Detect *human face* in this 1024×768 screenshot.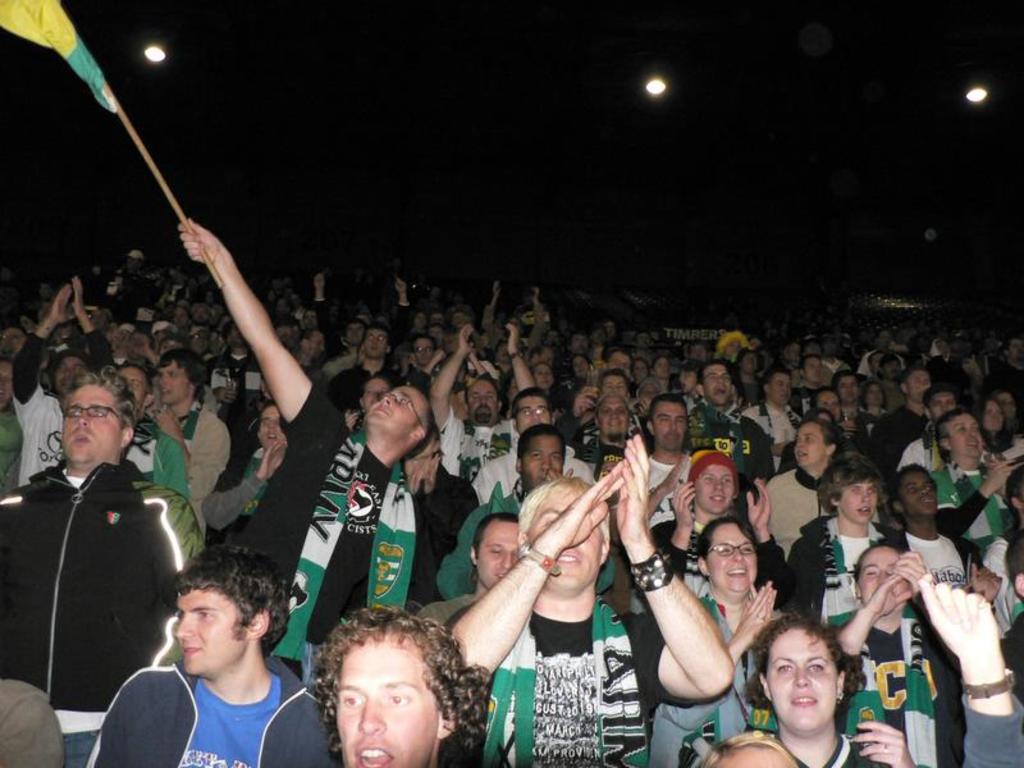
Detection: rect(61, 383, 119, 463).
